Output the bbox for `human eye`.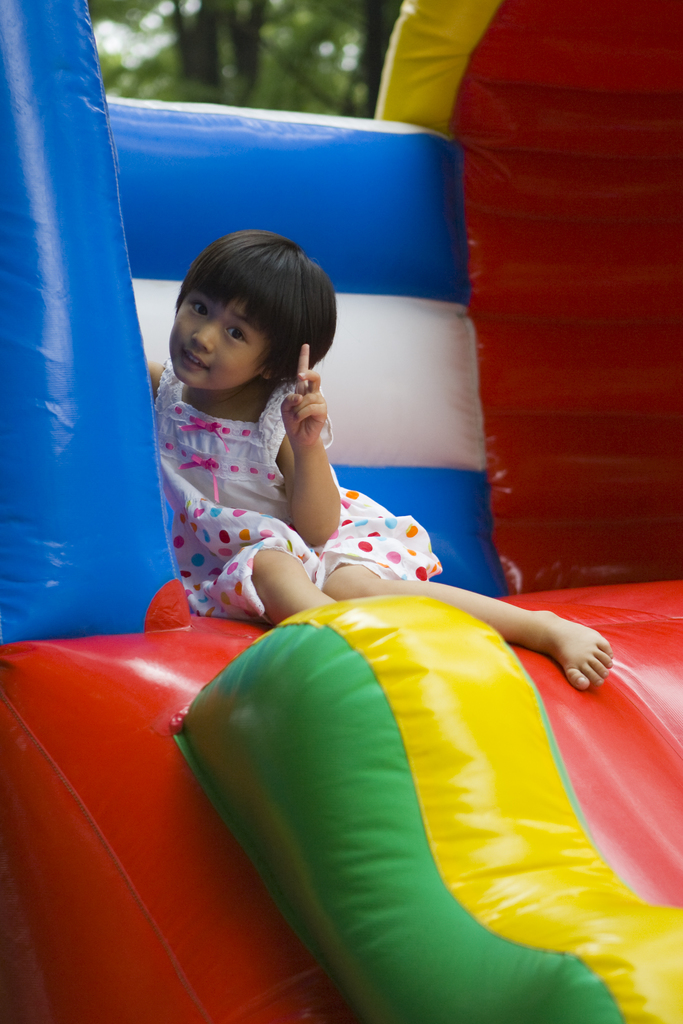
227:323:250:344.
